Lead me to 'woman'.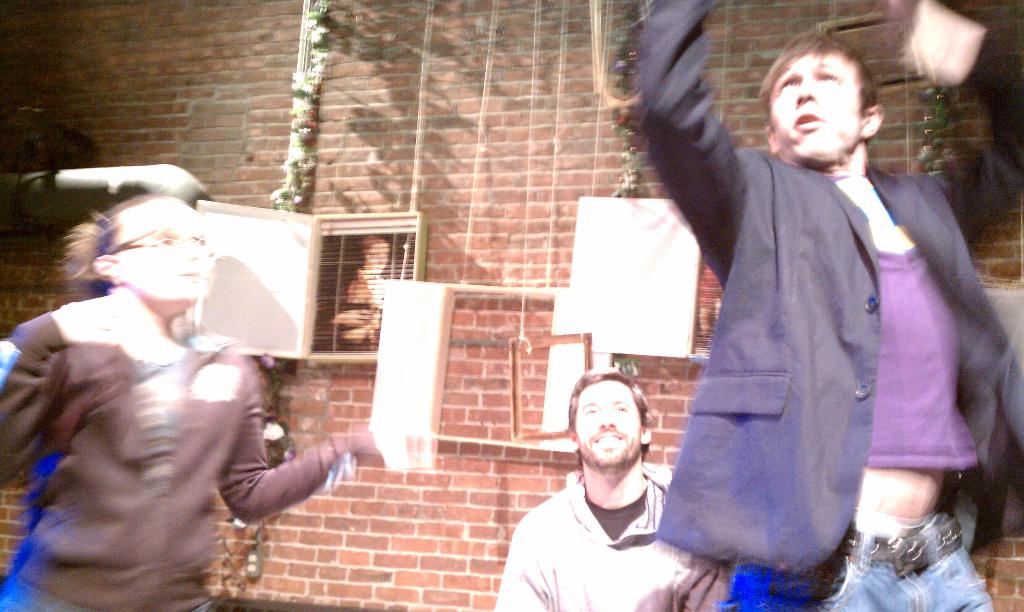
Lead to 80,136,470,594.
